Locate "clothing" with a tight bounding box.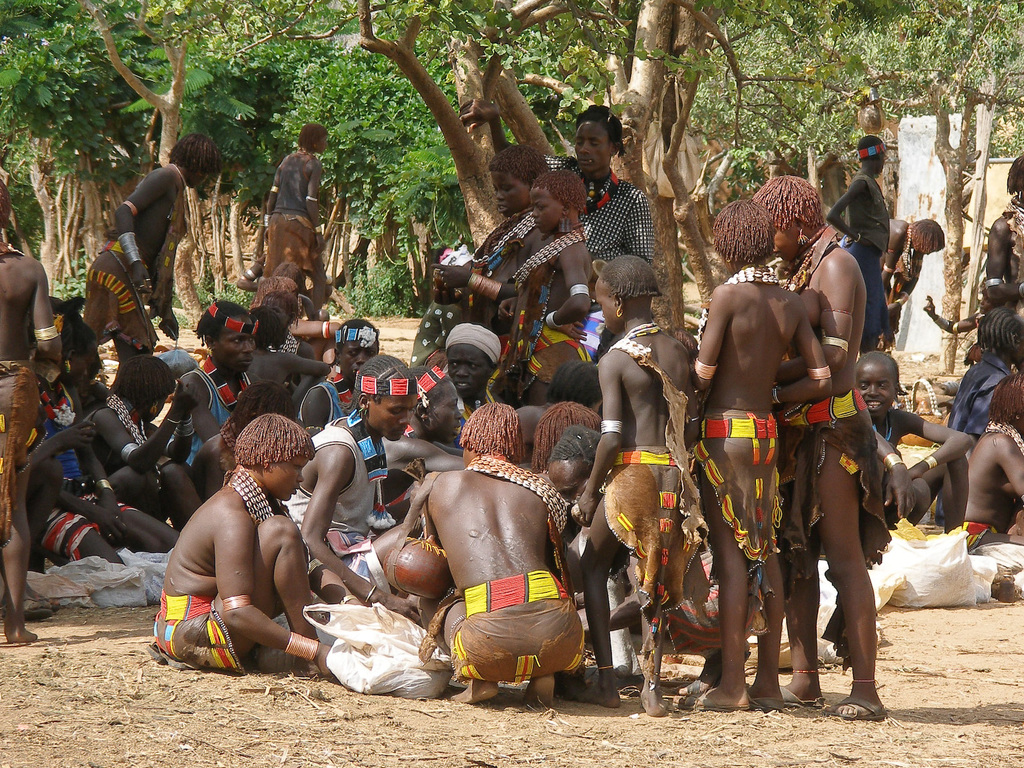
locate(618, 339, 712, 548).
